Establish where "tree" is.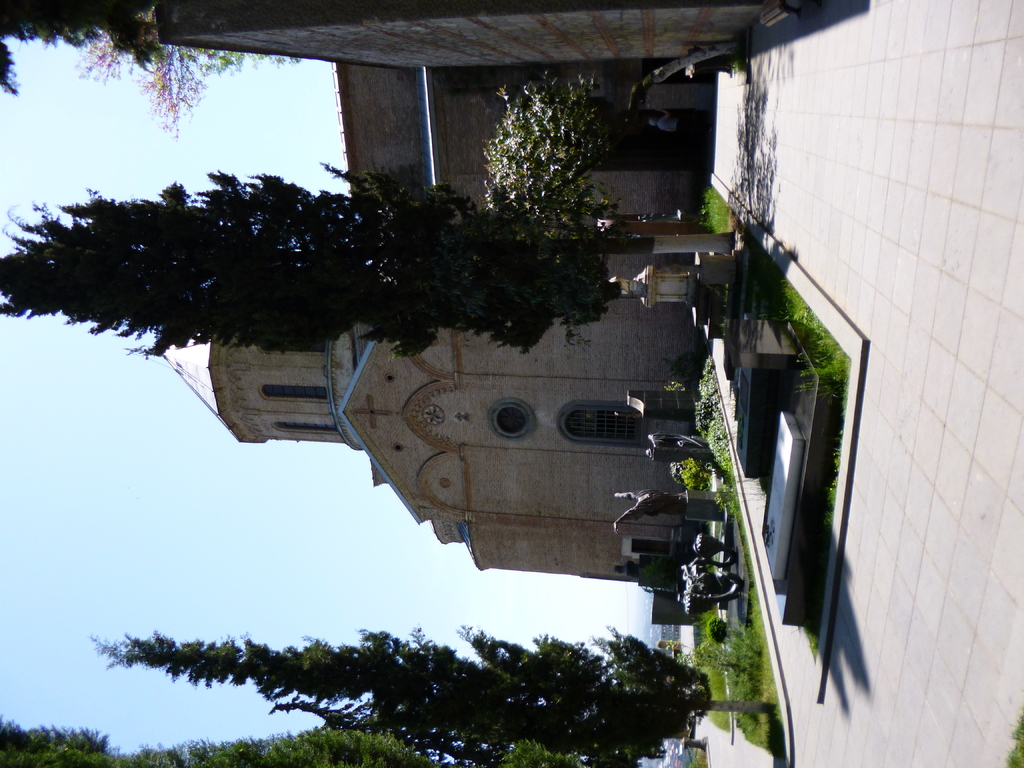
Established at (left=0, top=158, right=739, bottom=358).
